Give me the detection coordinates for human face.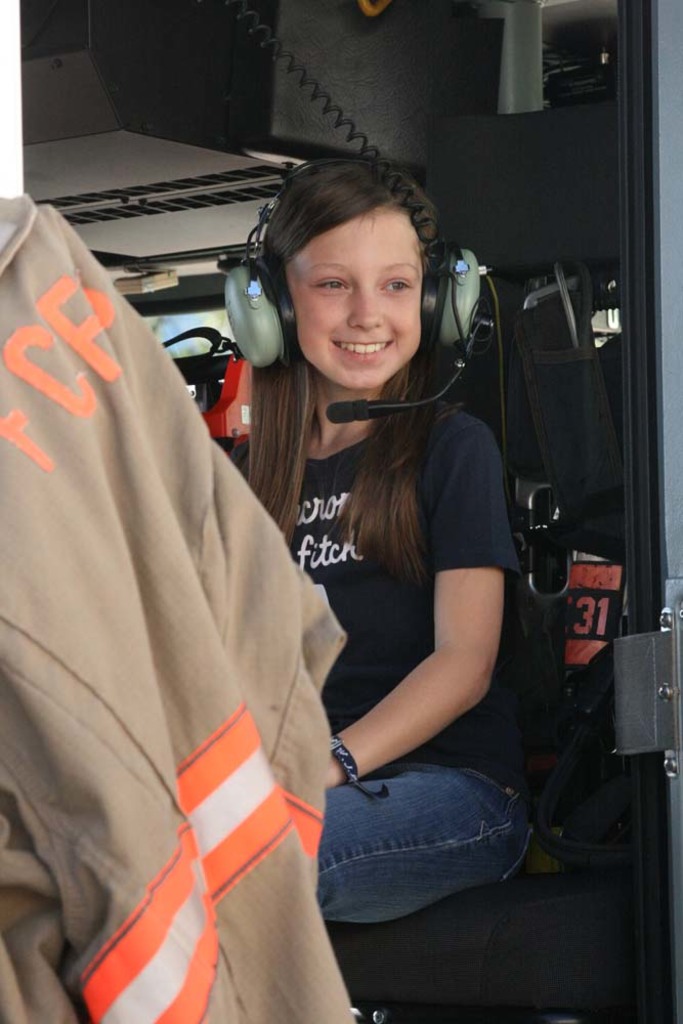
(x1=298, y1=210, x2=421, y2=388).
